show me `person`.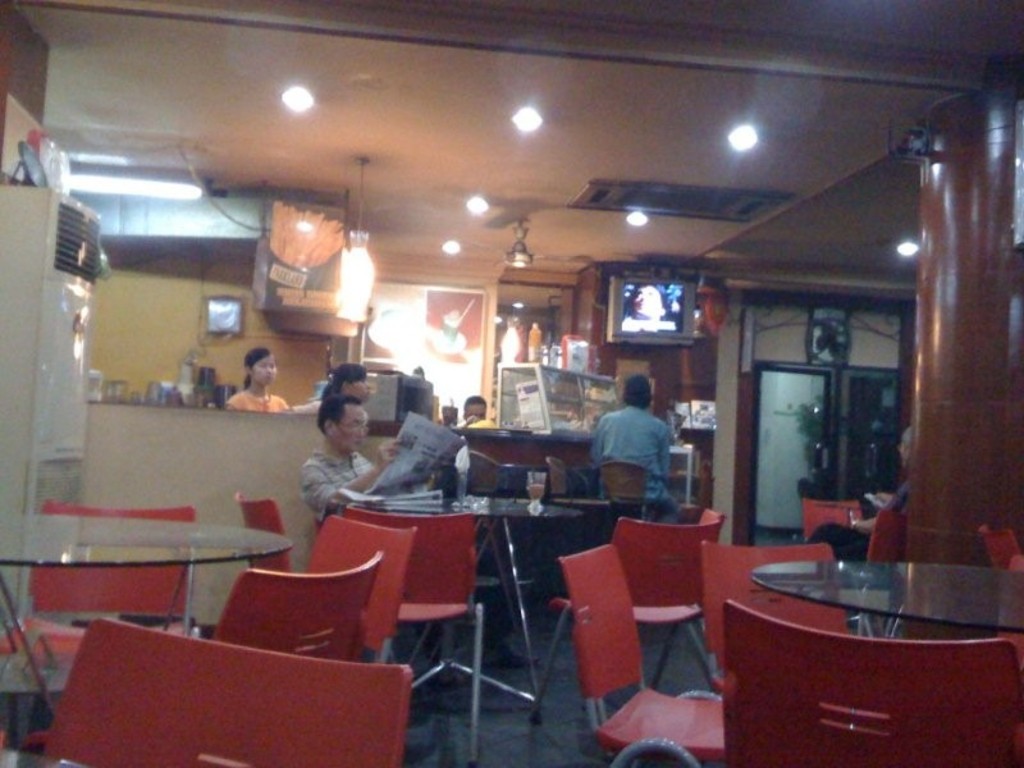
`person` is here: 292,361,371,417.
